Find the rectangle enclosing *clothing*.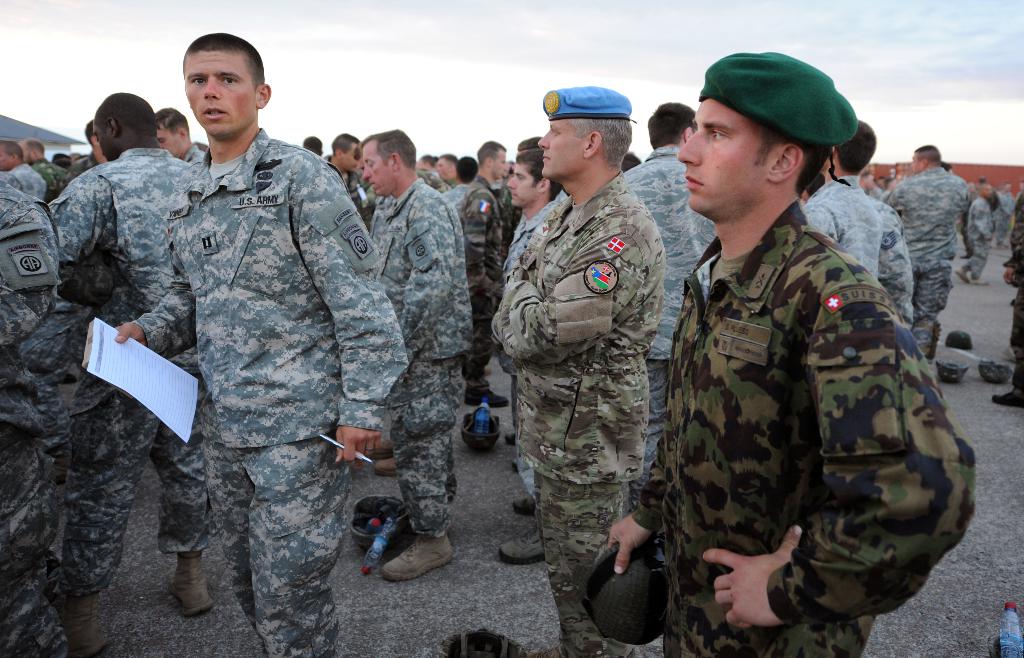
region(0, 186, 60, 657).
